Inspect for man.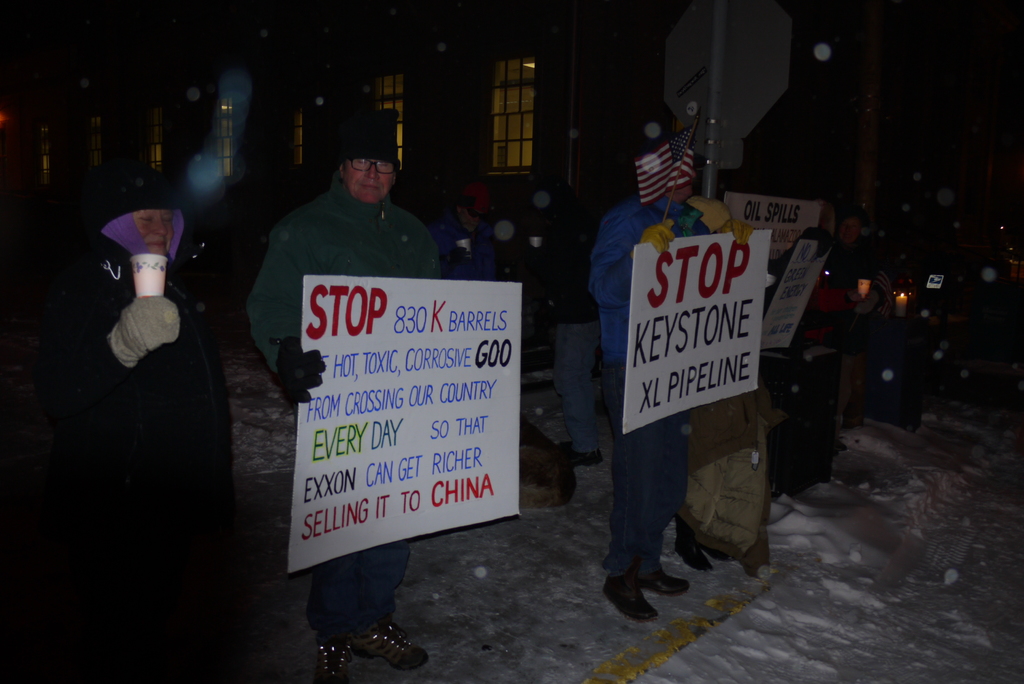
Inspection: x1=588 y1=124 x2=760 y2=624.
